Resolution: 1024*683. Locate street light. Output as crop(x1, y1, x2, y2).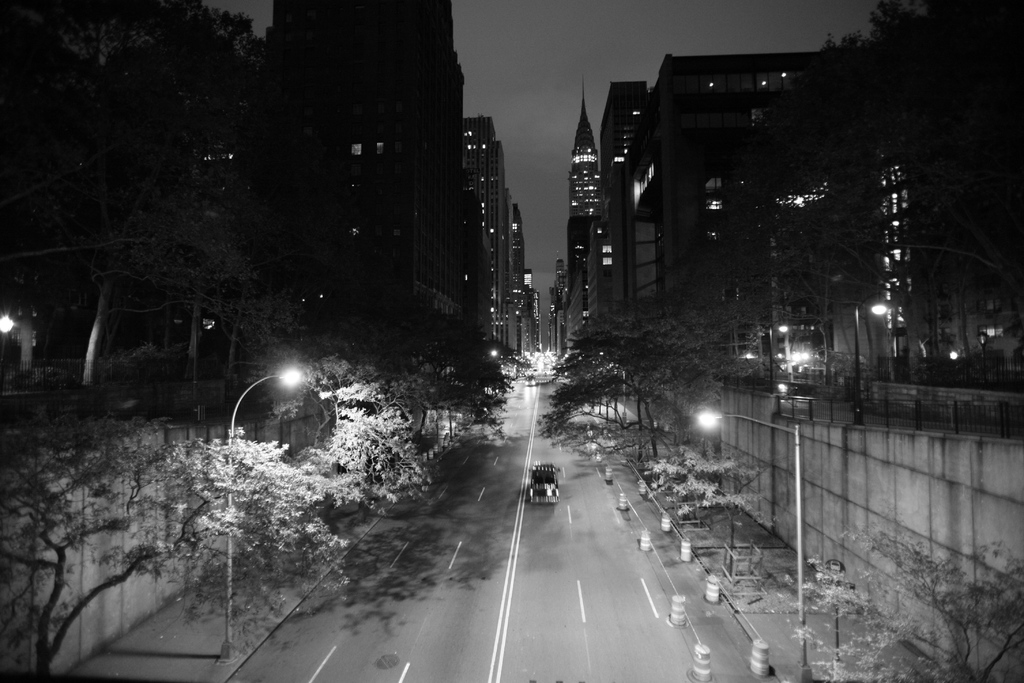
crop(845, 290, 892, 422).
